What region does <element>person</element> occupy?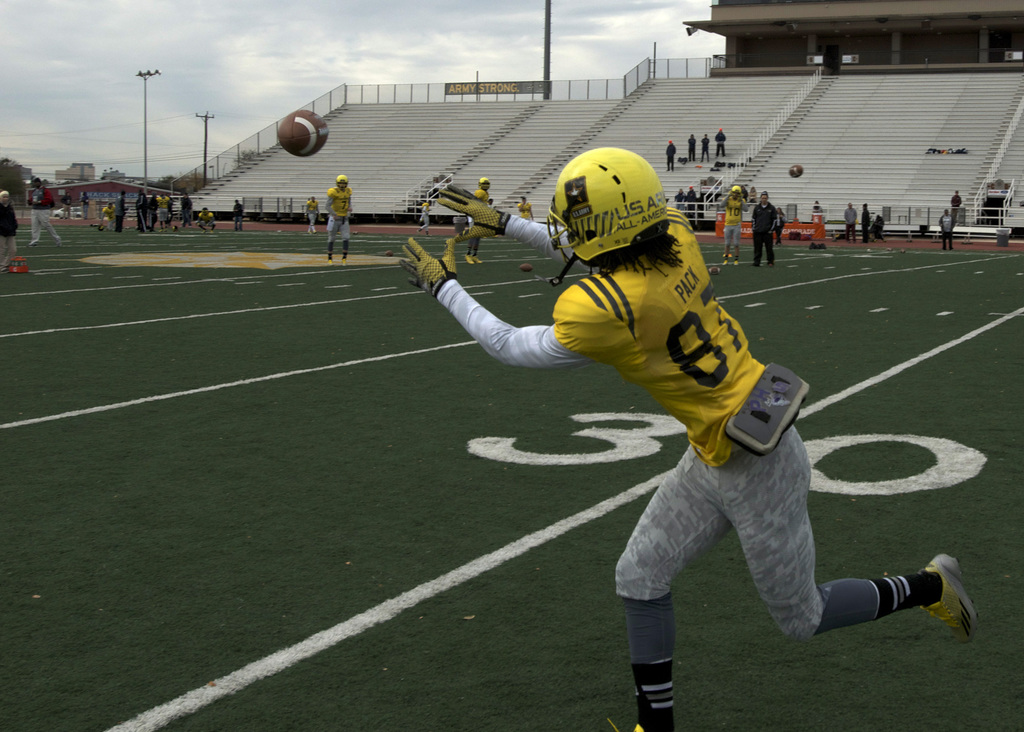
108, 187, 127, 231.
